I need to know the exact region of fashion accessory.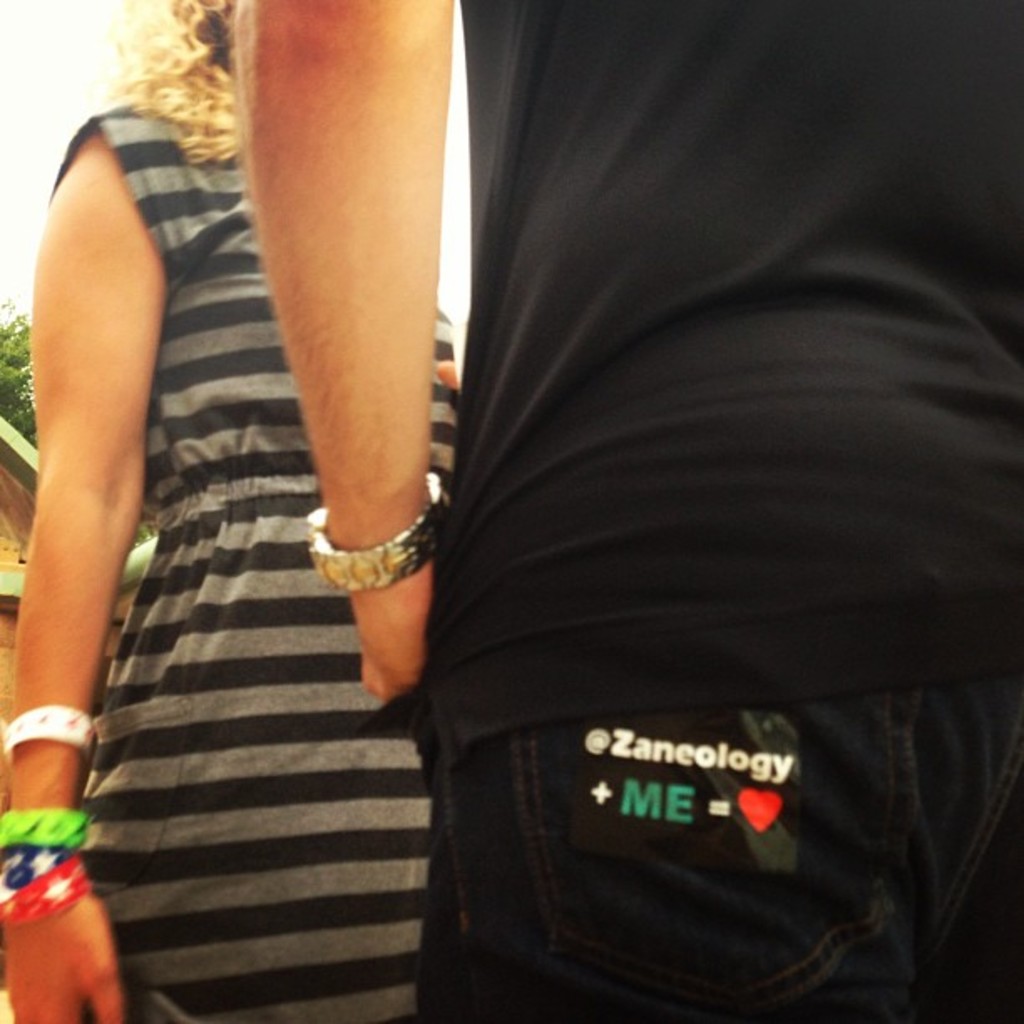
Region: l=3, t=699, r=104, b=760.
